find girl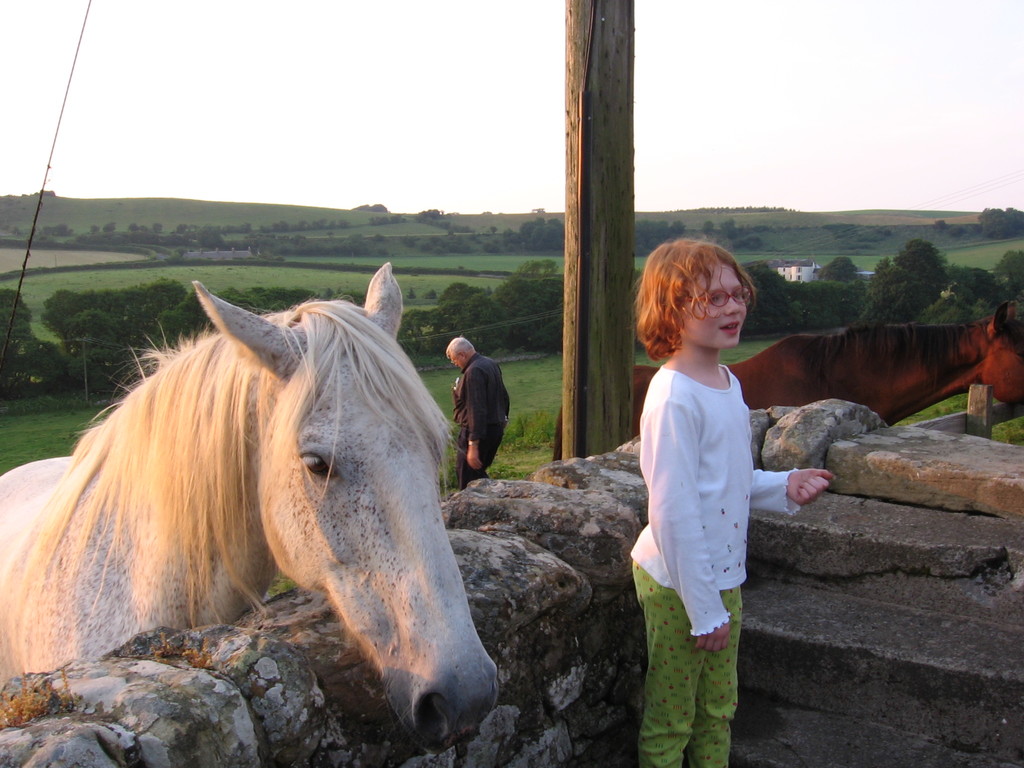
<bbox>628, 234, 838, 767</bbox>
